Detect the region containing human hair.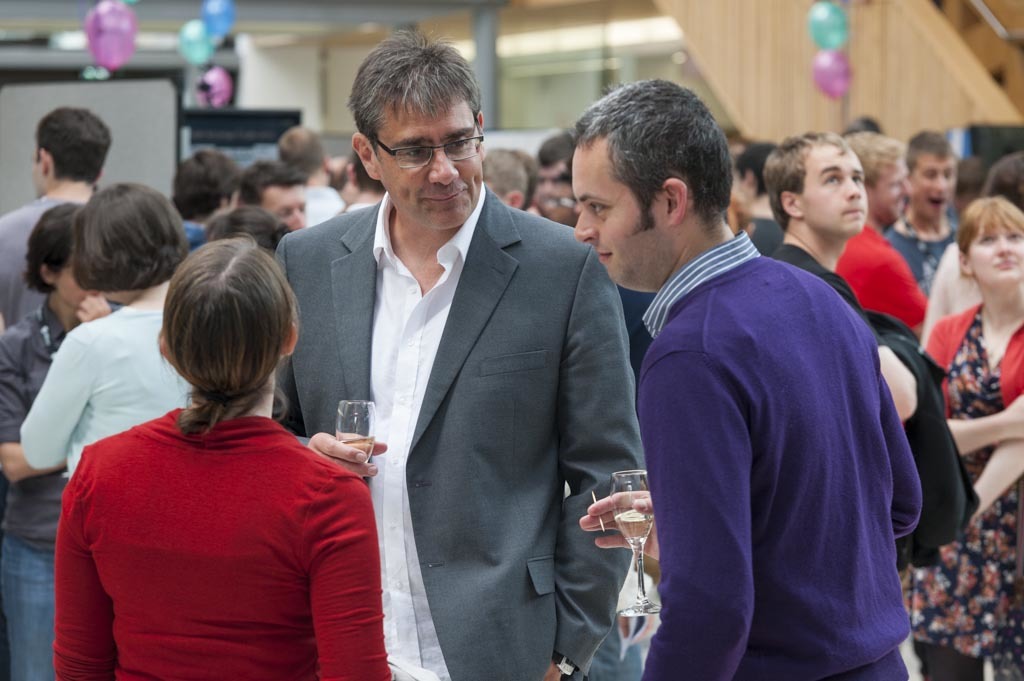
Rect(735, 138, 772, 192).
